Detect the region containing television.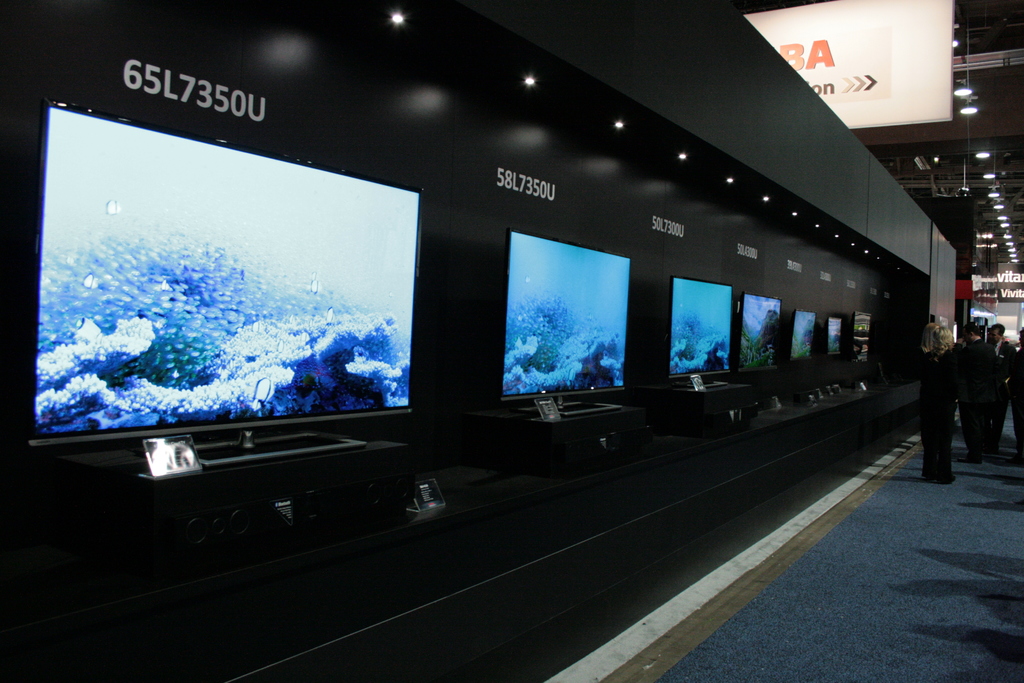
<bbox>826, 317, 842, 355</bbox>.
